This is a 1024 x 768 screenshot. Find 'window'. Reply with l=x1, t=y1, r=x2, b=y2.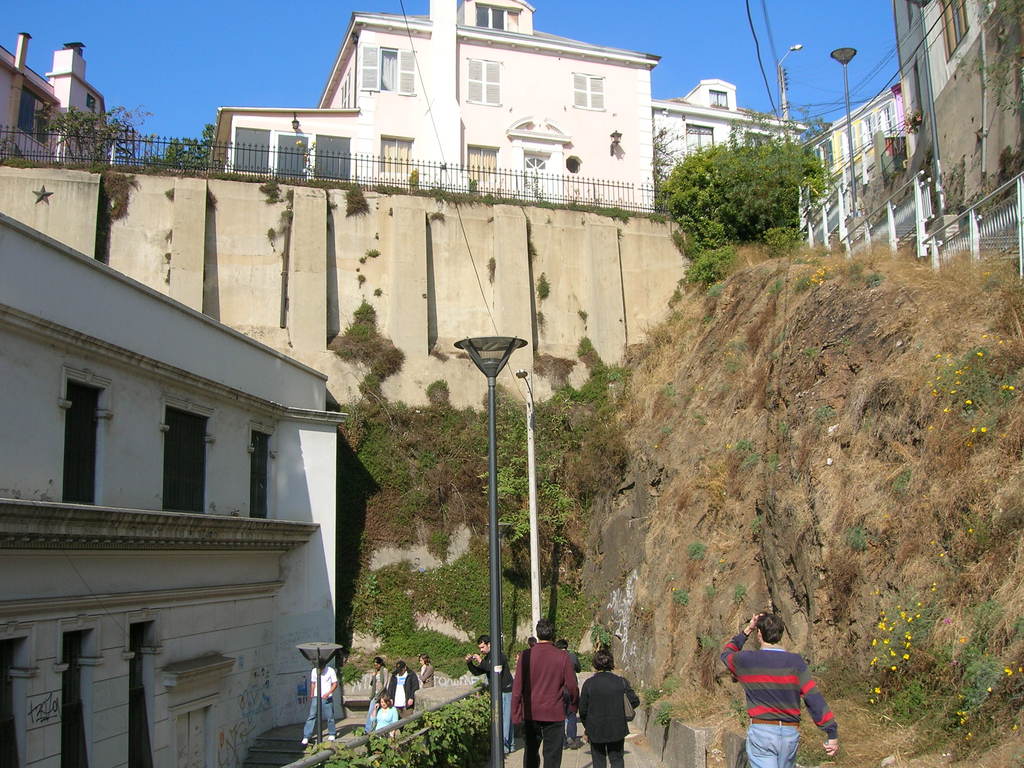
l=377, t=138, r=409, b=173.
